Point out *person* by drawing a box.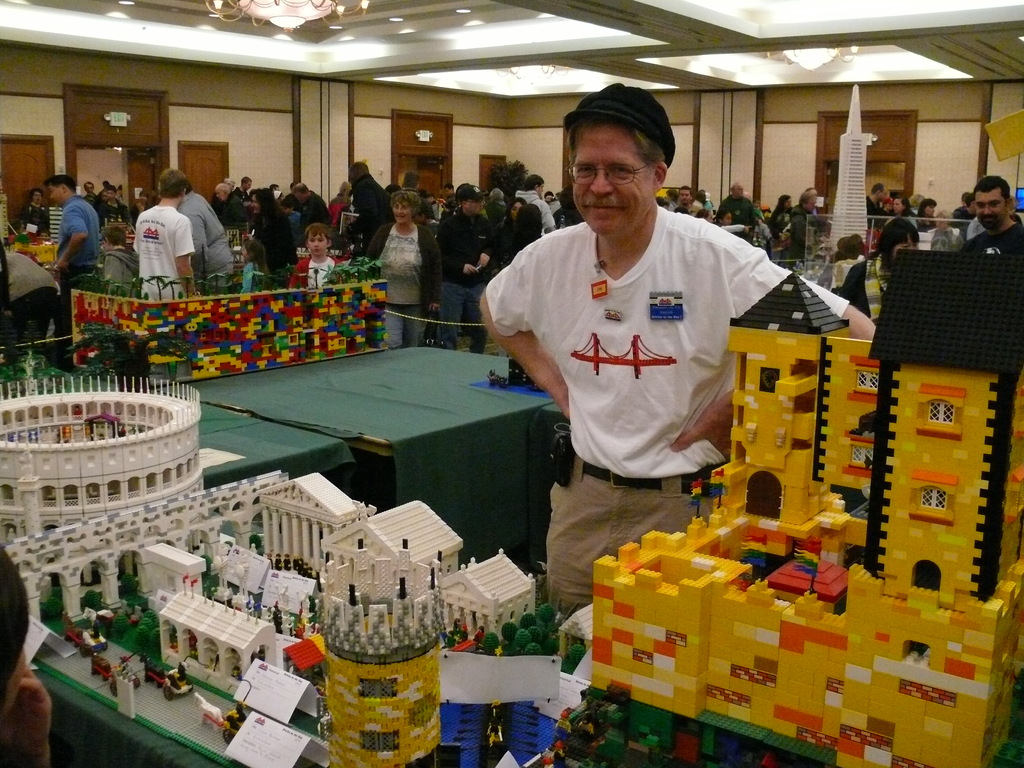
locate(444, 632, 456, 649).
